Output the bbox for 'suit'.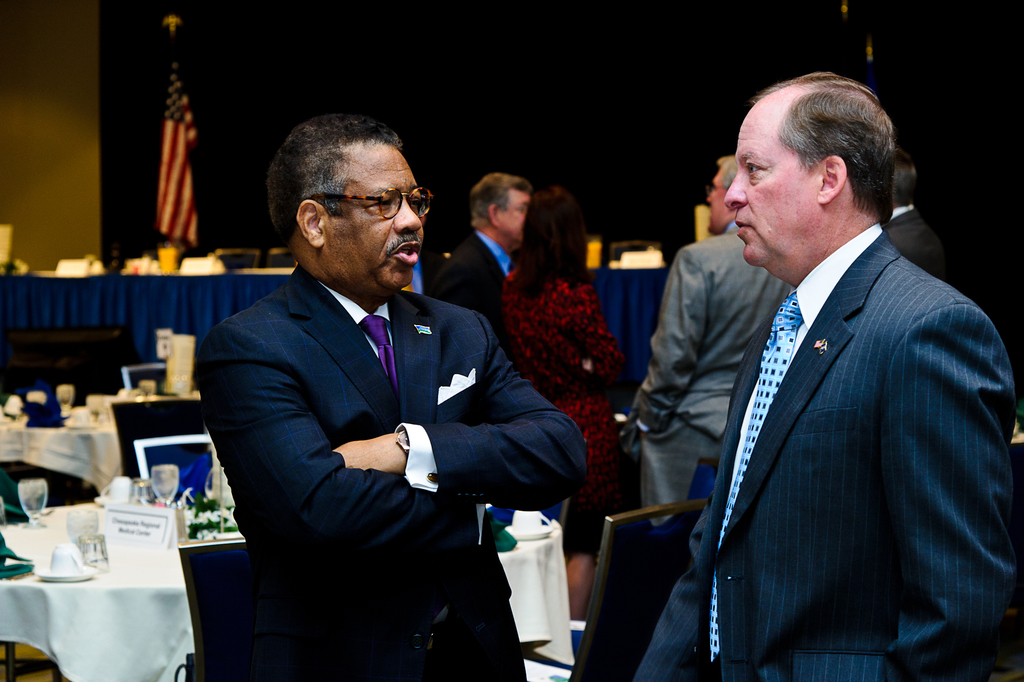
[left=621, top=110, right=1009, bottom=681].
